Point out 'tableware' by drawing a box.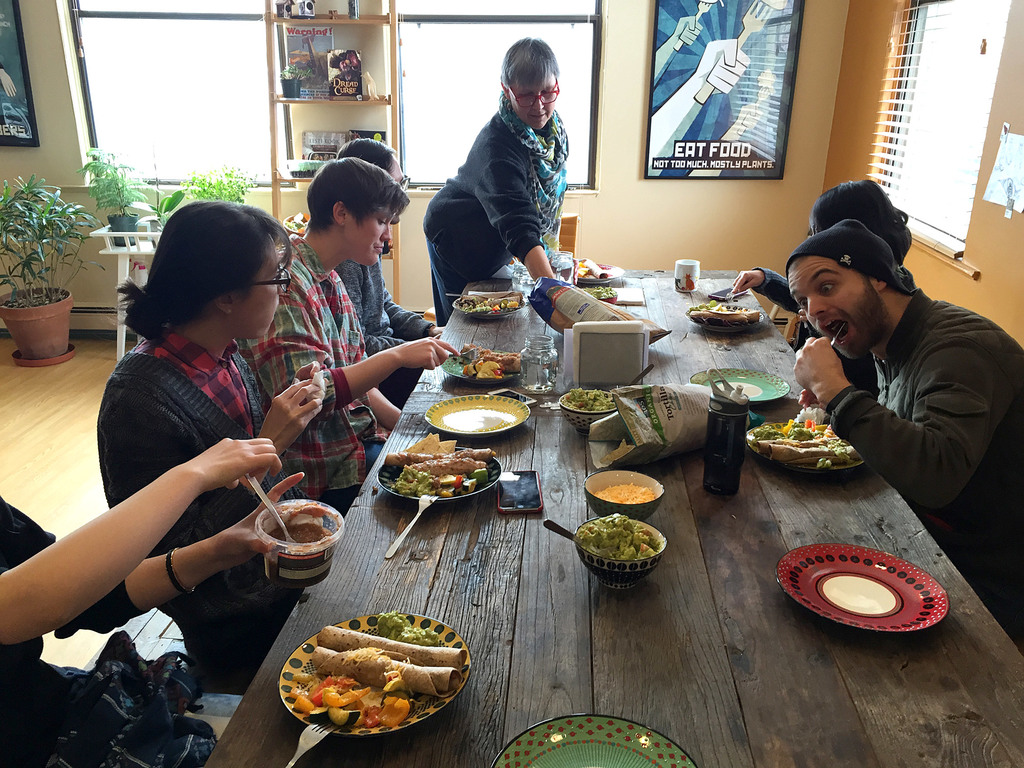
rect(440, 348, 525, 381).
